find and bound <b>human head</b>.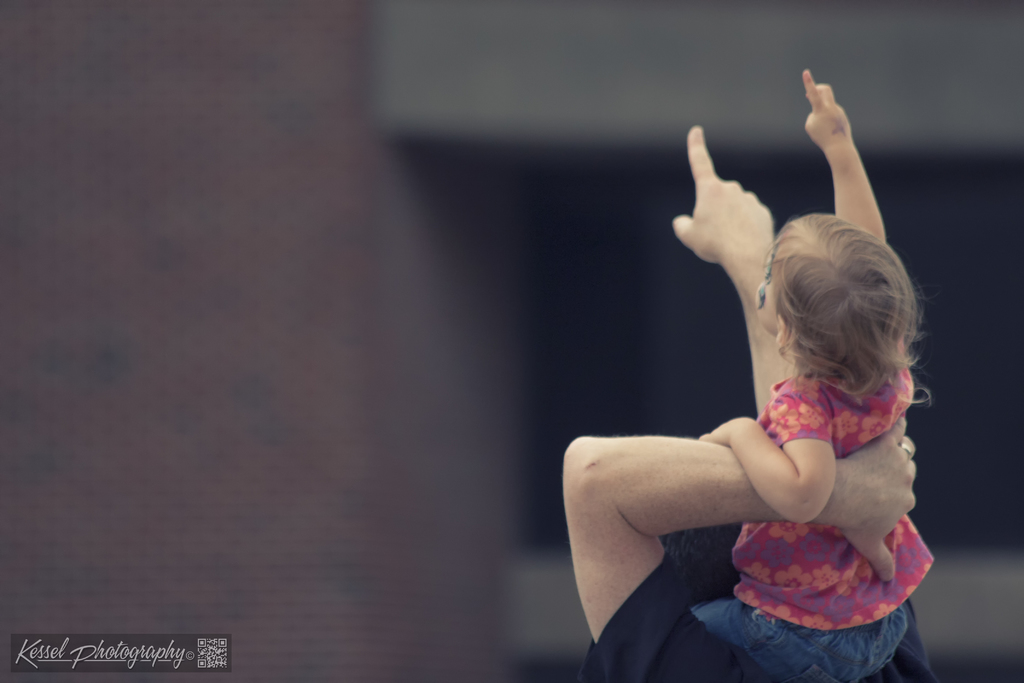
Bound: left=658, top=521, right=742, bottom=606.
